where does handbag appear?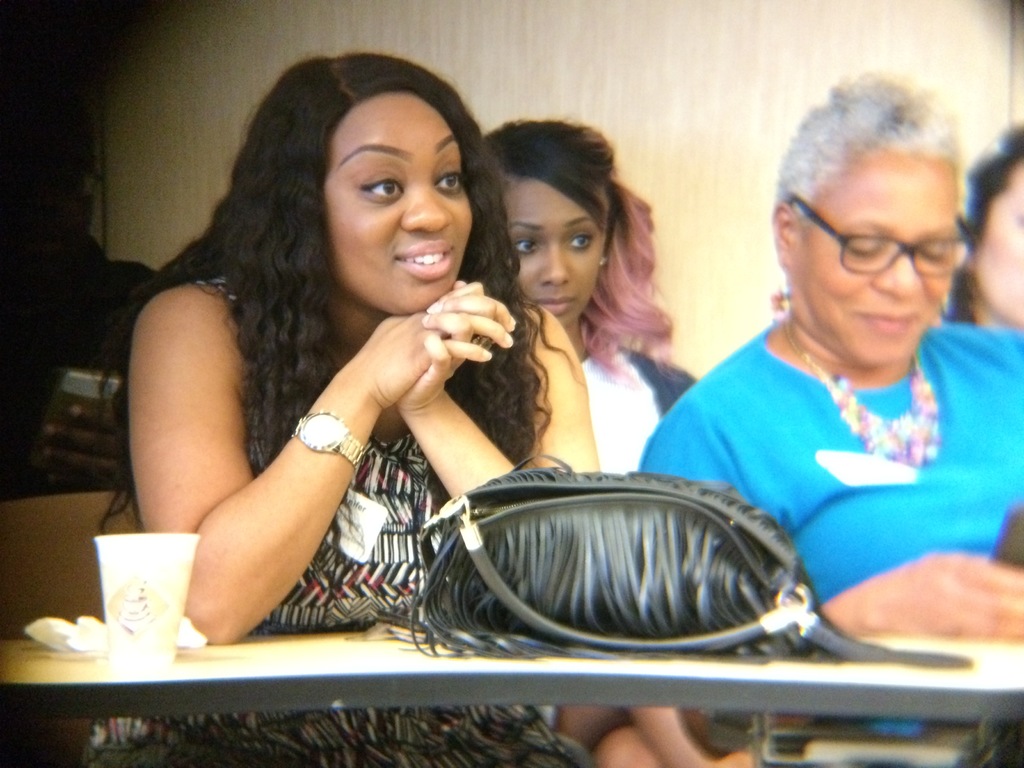
Appears at select_region(384, 452, 973, 671).
